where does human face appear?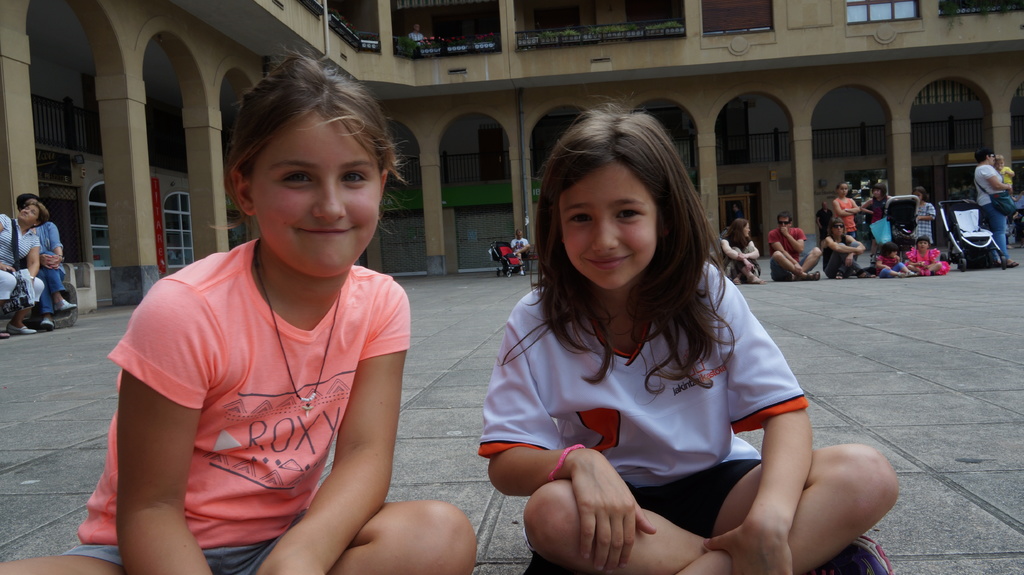
Appears at <bbox>836, 183, 850, 196</bbox>.
